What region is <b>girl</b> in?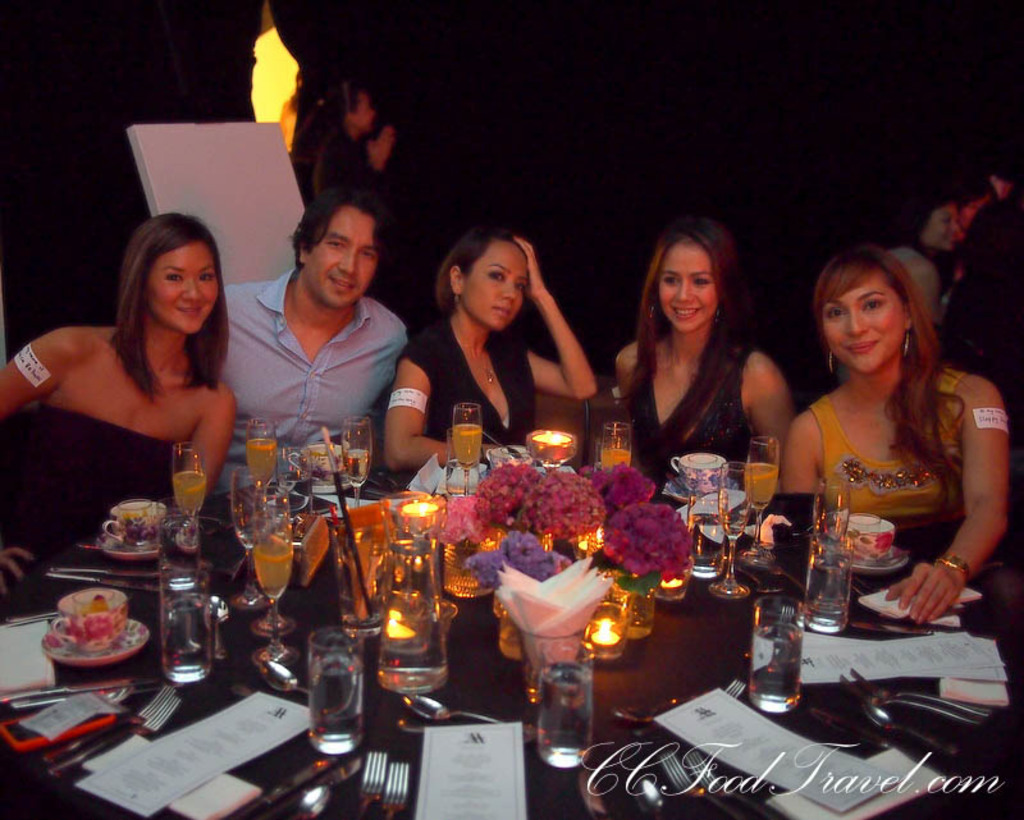
777, 244, 1014, 623.
